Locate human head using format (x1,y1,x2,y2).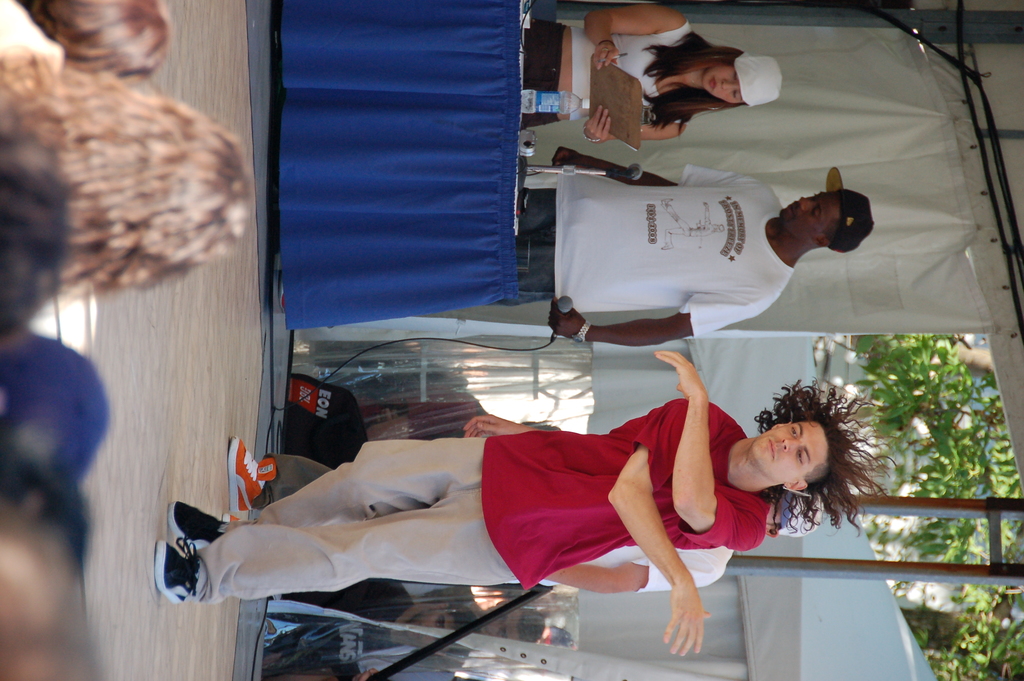
(61,88,249,288).
